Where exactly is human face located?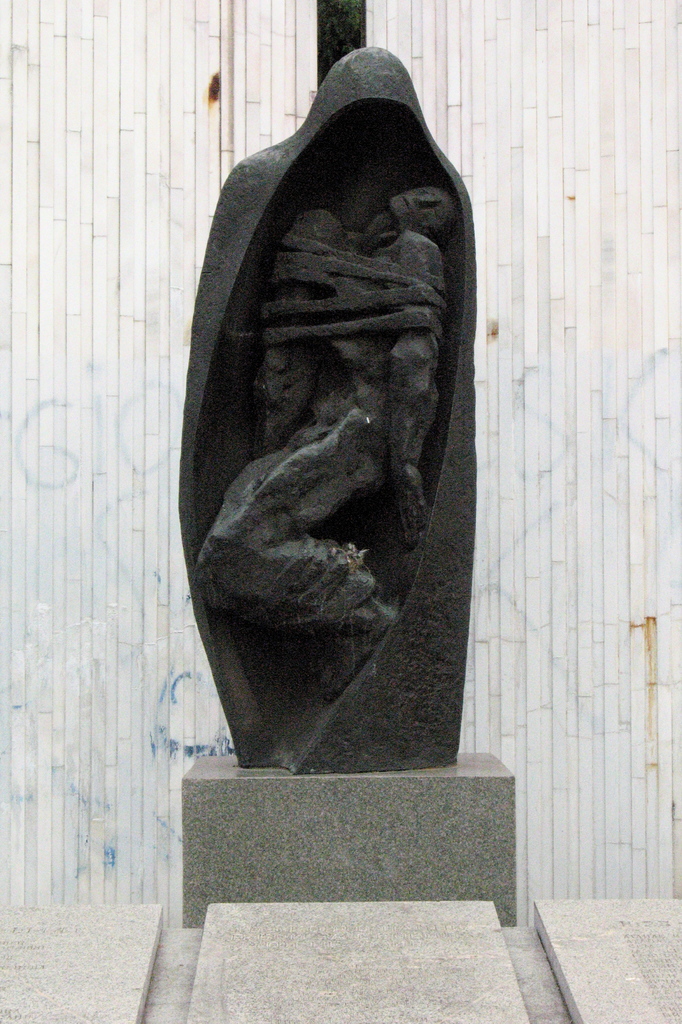
Its bounding box is 389/188/457/232.
